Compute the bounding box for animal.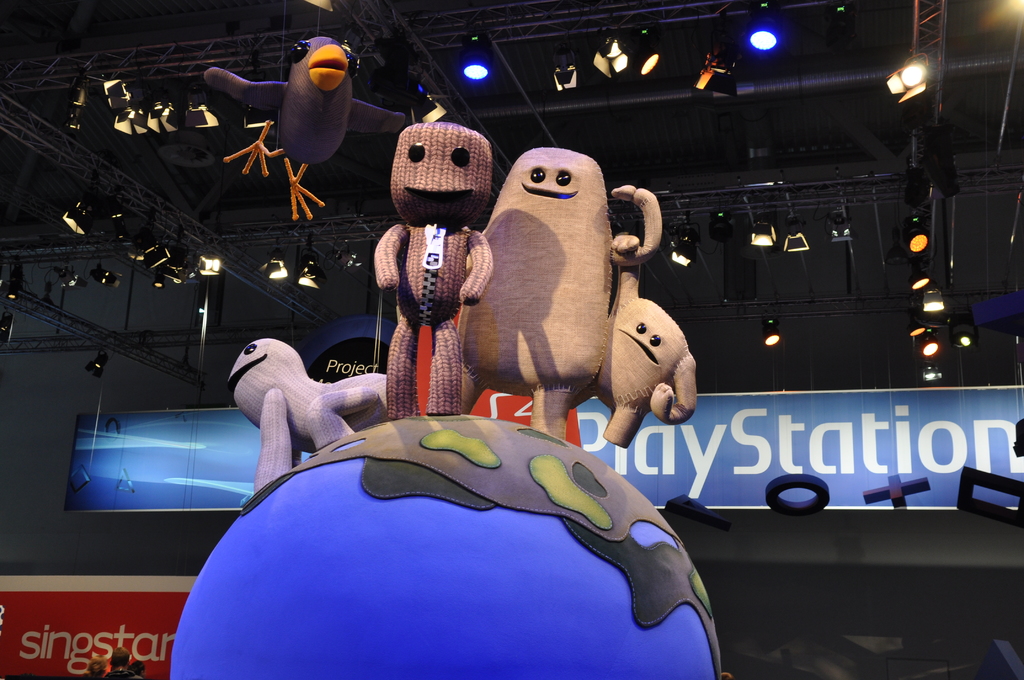
(x1=456, y1=150, x2=659, y2=445).
